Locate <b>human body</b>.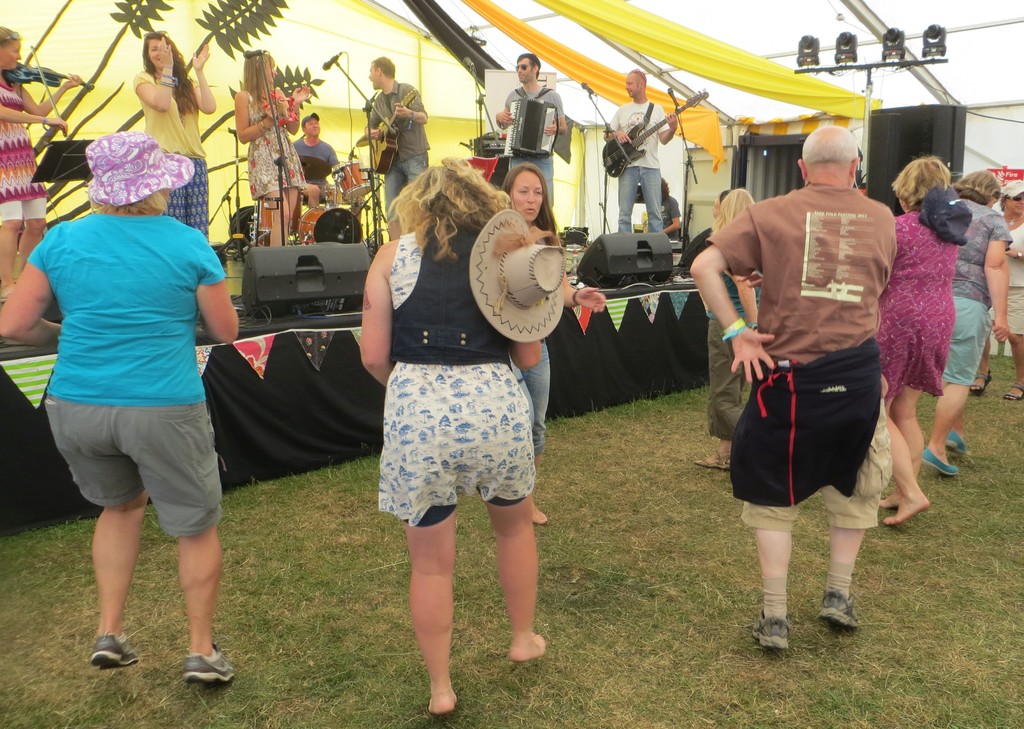
Bounding box: rect(288, 112, 362, 225).
